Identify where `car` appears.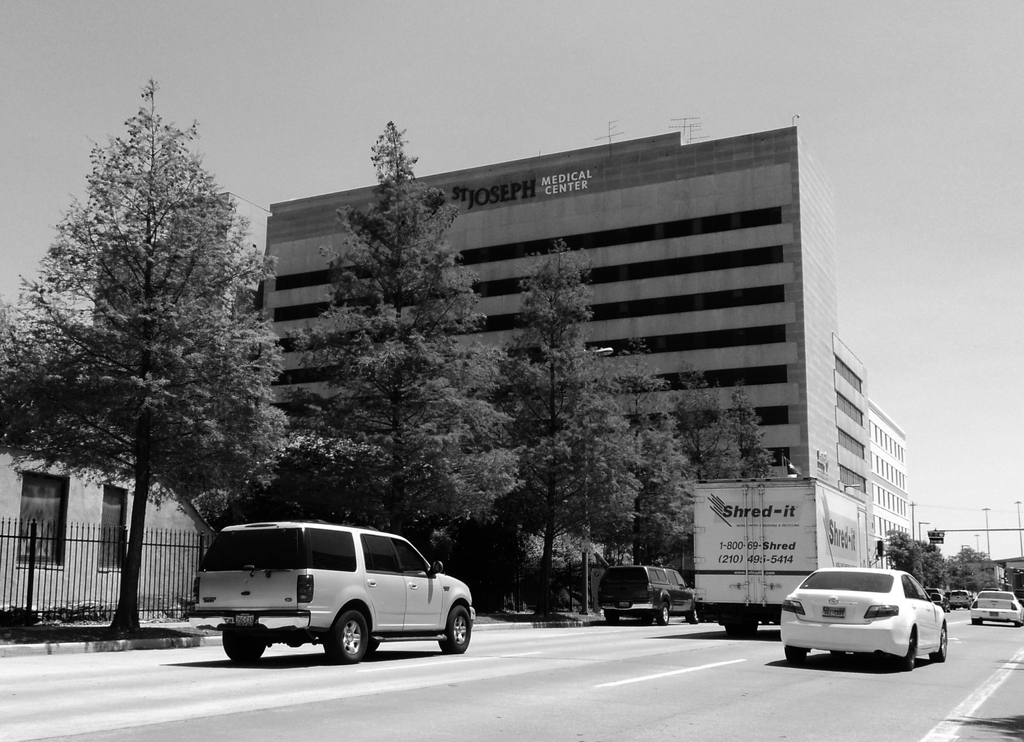
Appears at {"x1": 184, "y1": 520, "x2": 476, "y2": 662}.
